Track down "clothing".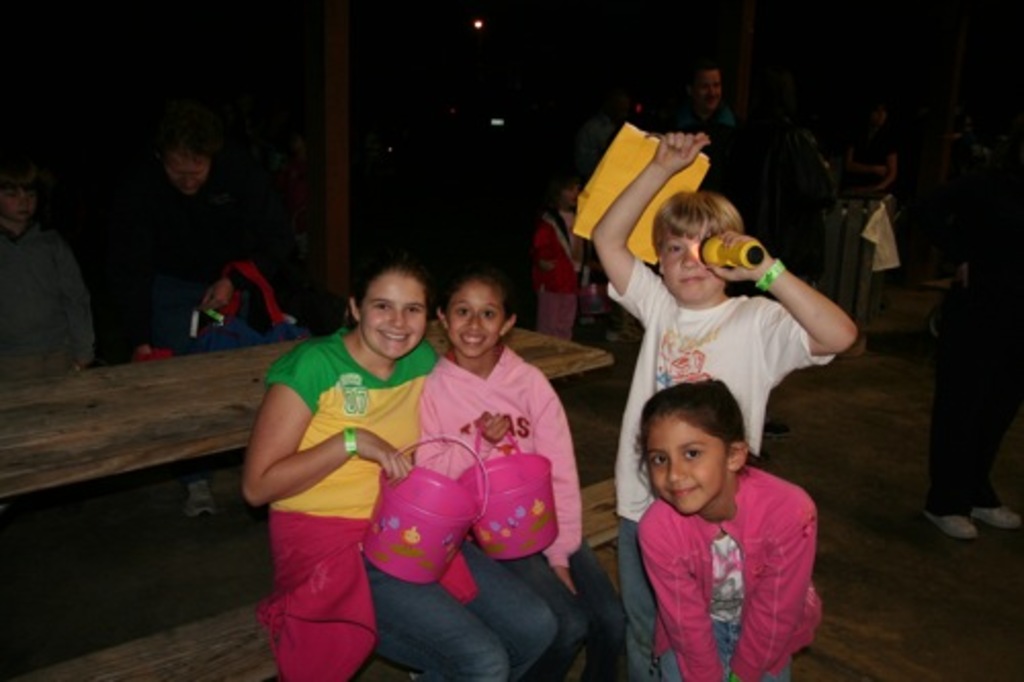
Tracked to l=0, t=219, r=96, b=385.
